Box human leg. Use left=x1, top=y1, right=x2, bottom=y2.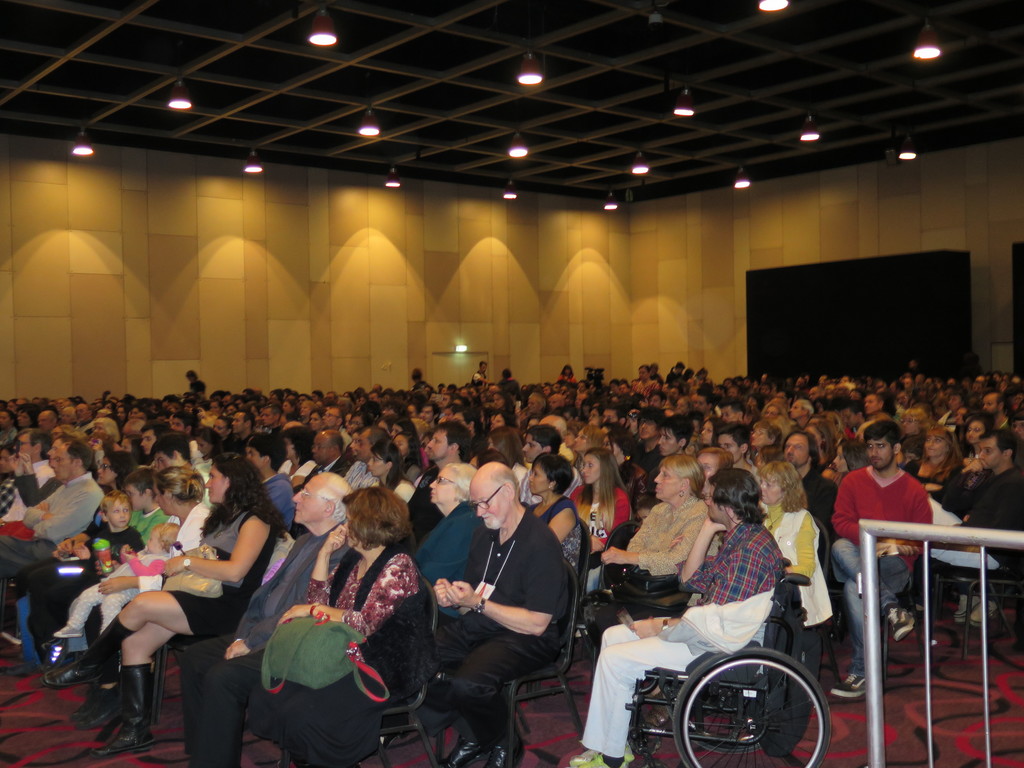
left=66, top=588, right=100, bottom=637.
